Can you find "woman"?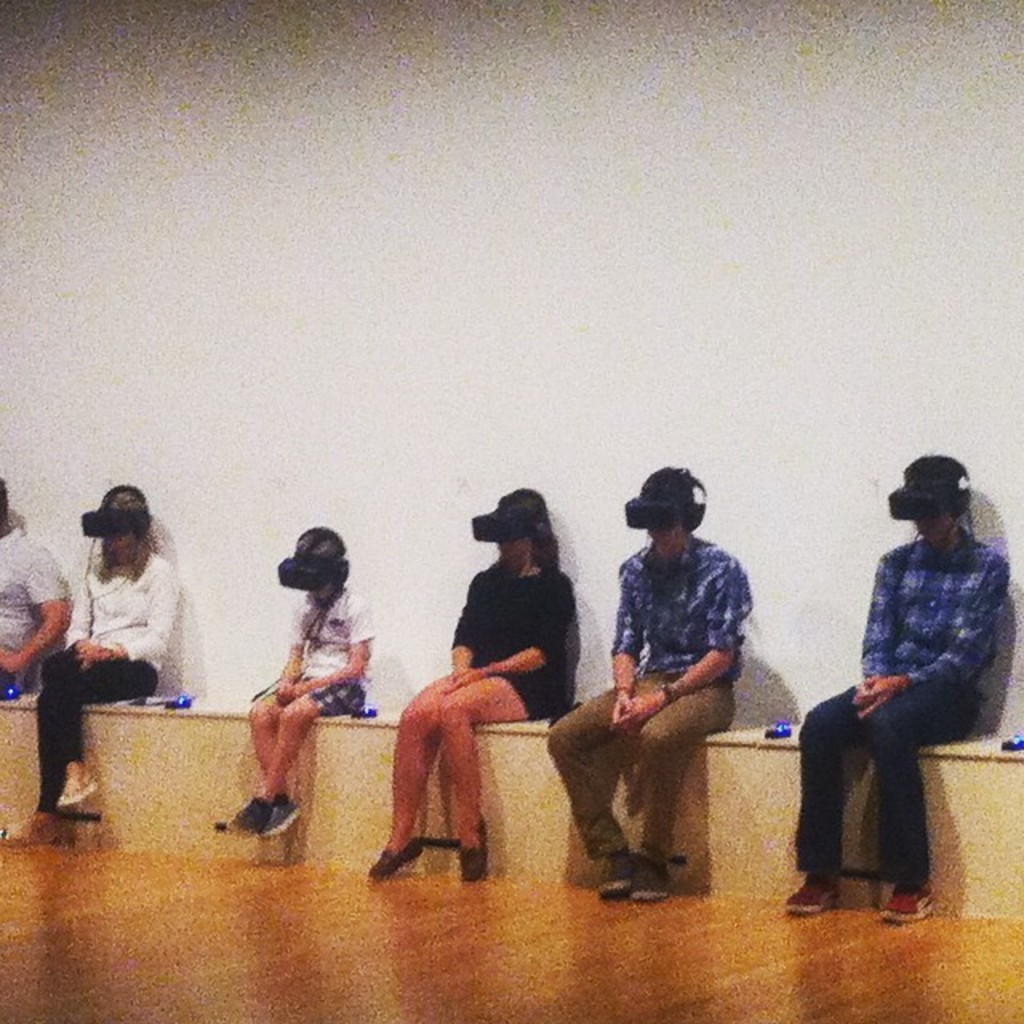
Yes, bounding box: (x1=366, y1=477, x2=574, y2=878).
